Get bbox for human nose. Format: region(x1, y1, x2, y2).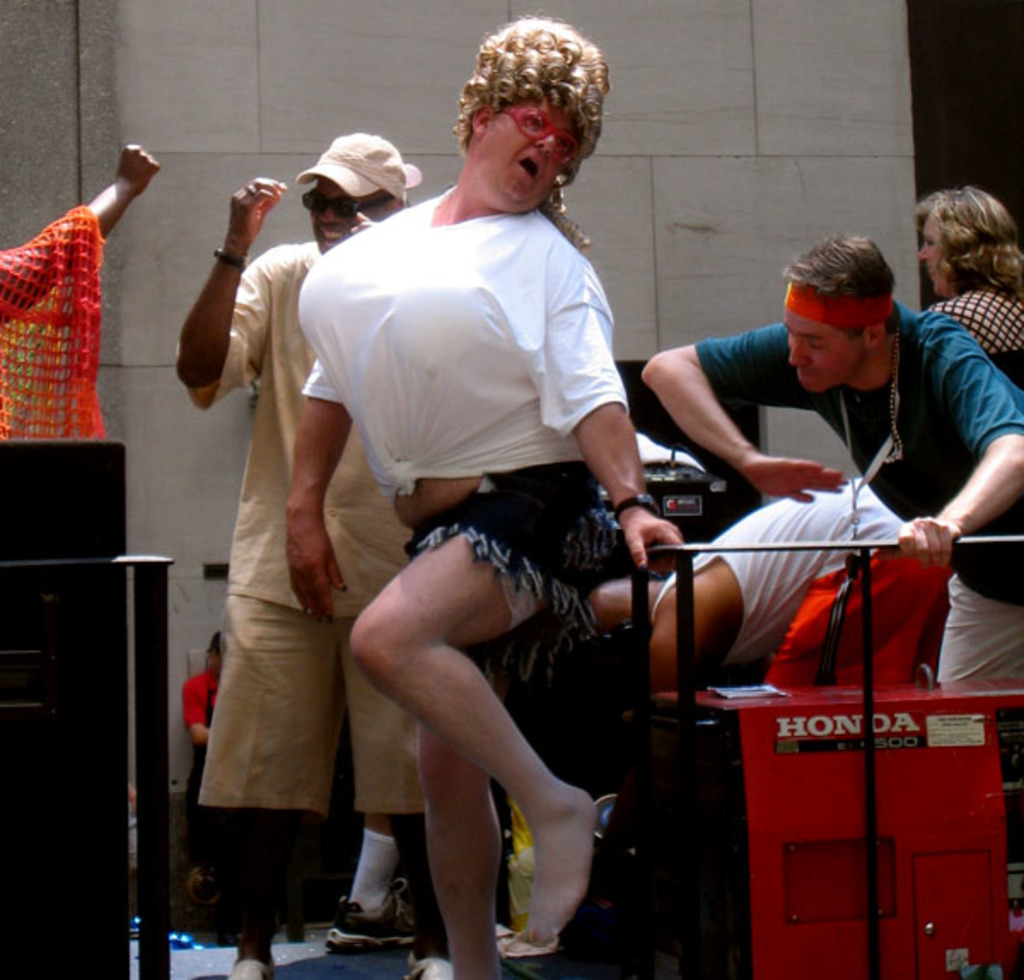
region(534, 131, 558, 159).
